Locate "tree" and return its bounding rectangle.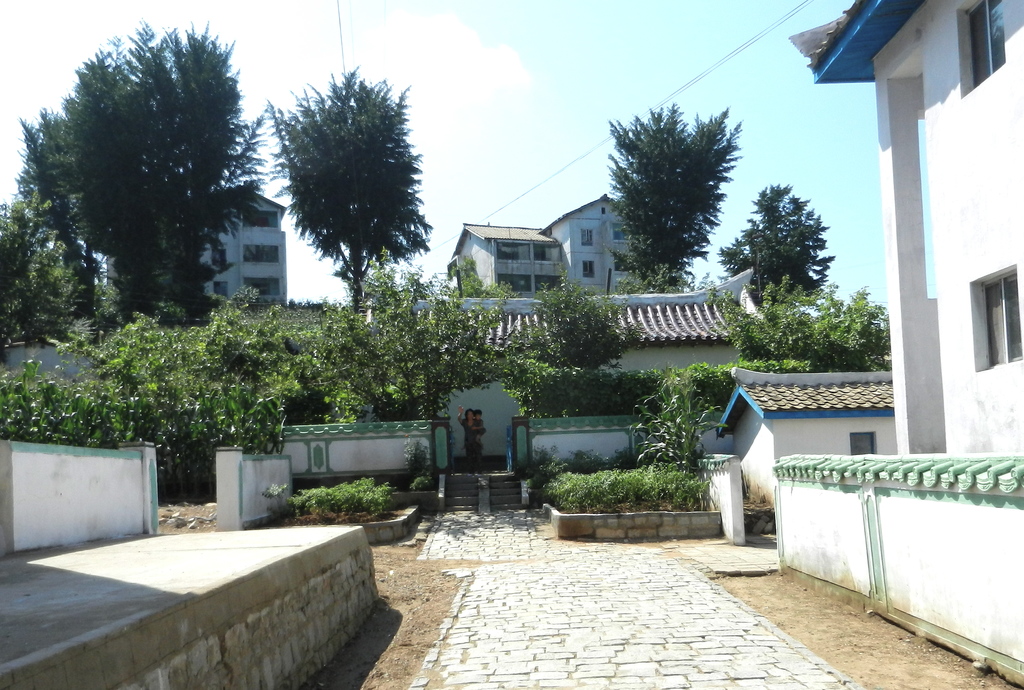
x1=15 y1=19 x2=287 y2=329.
